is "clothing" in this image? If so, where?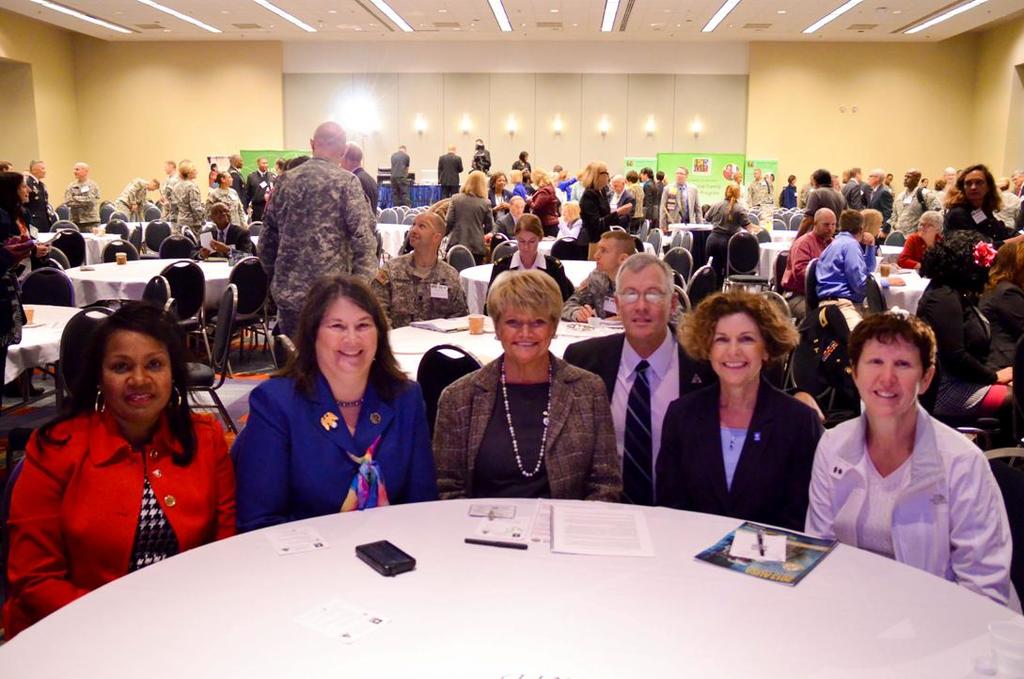
Yes, at box=[202, 182, 250, 227].
